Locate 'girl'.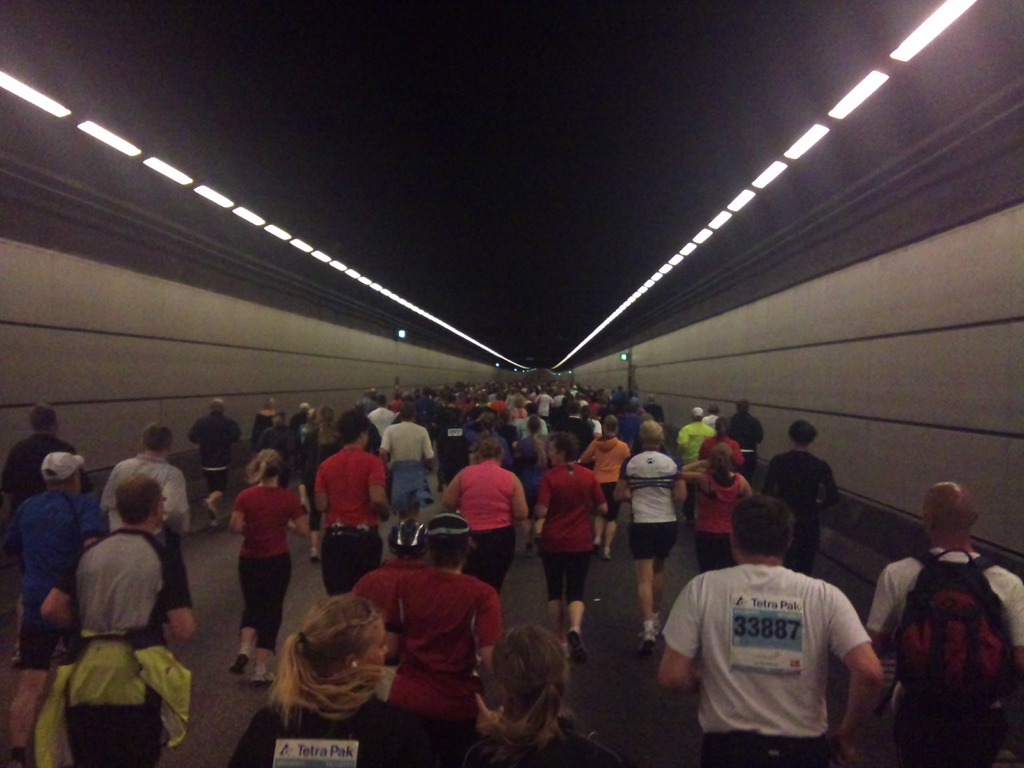
Bounding box: <bbox>227, 598, 451, 767</bbox>.
